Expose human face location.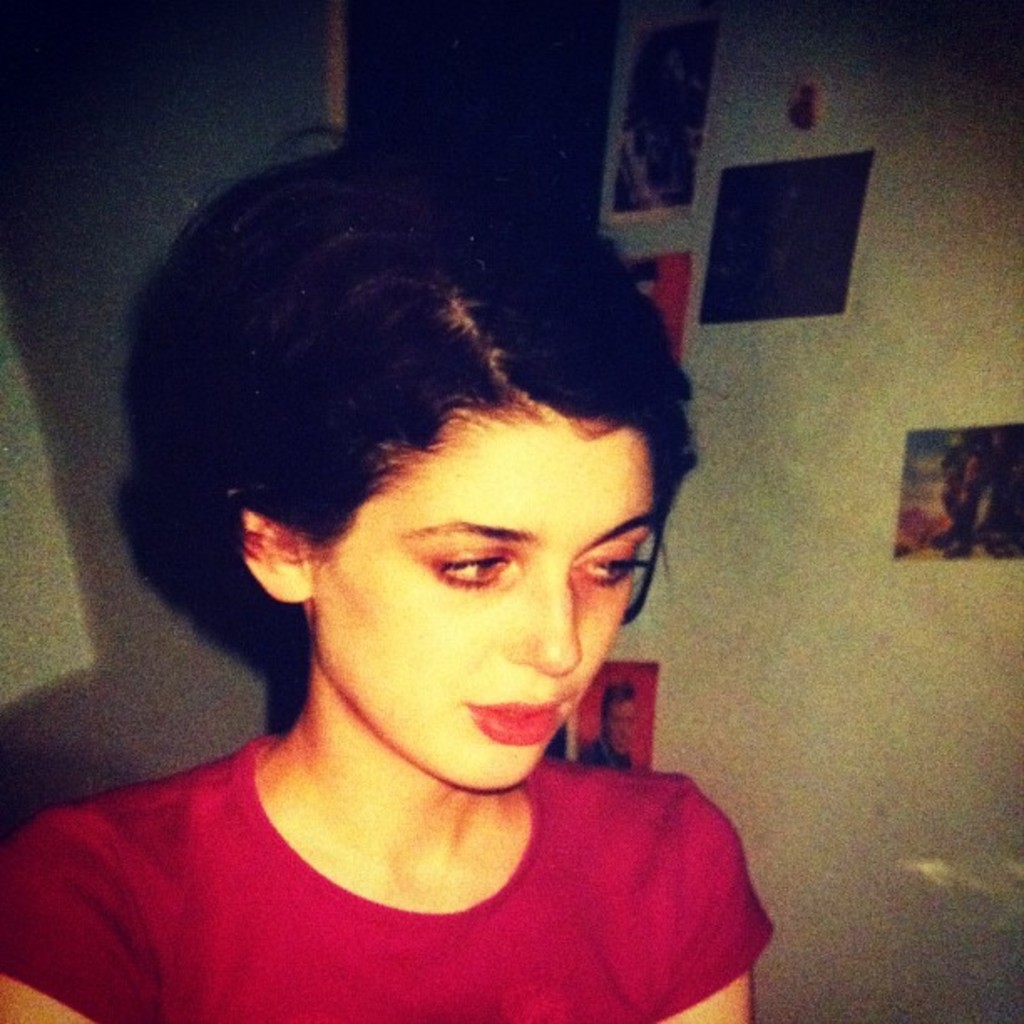
Exposed at (318,403,653,785).
